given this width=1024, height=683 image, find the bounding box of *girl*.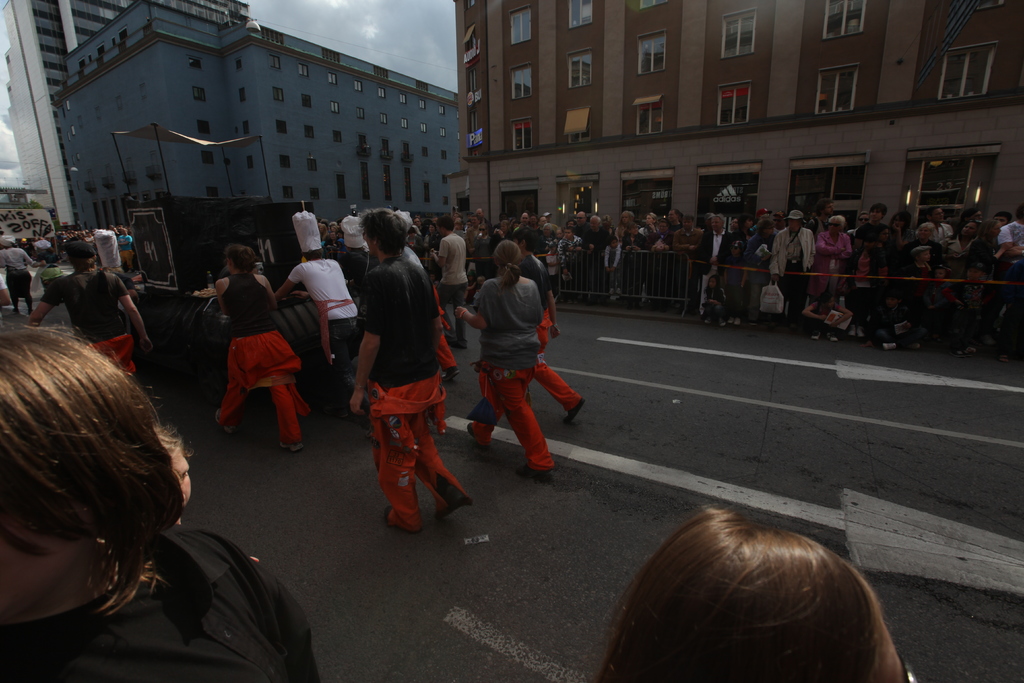
{"x1": 801, "y1": 292, "x2": 852, "y2": 340}.
